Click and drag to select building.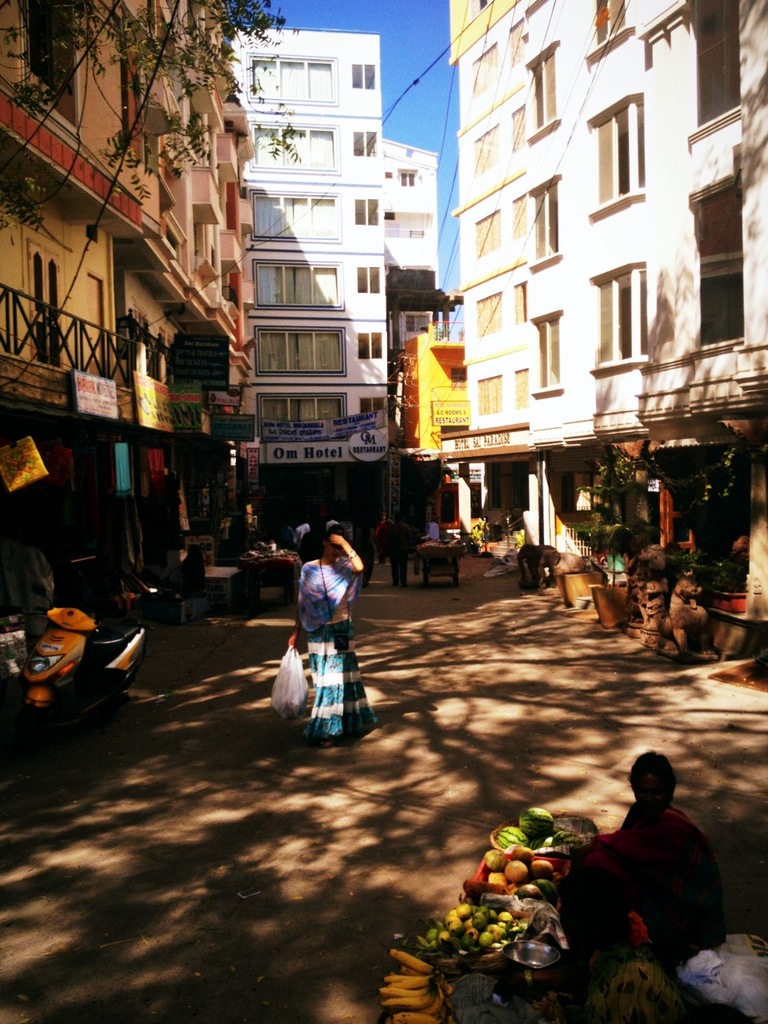
Selection: select_region(221, 34, 441, 421).
